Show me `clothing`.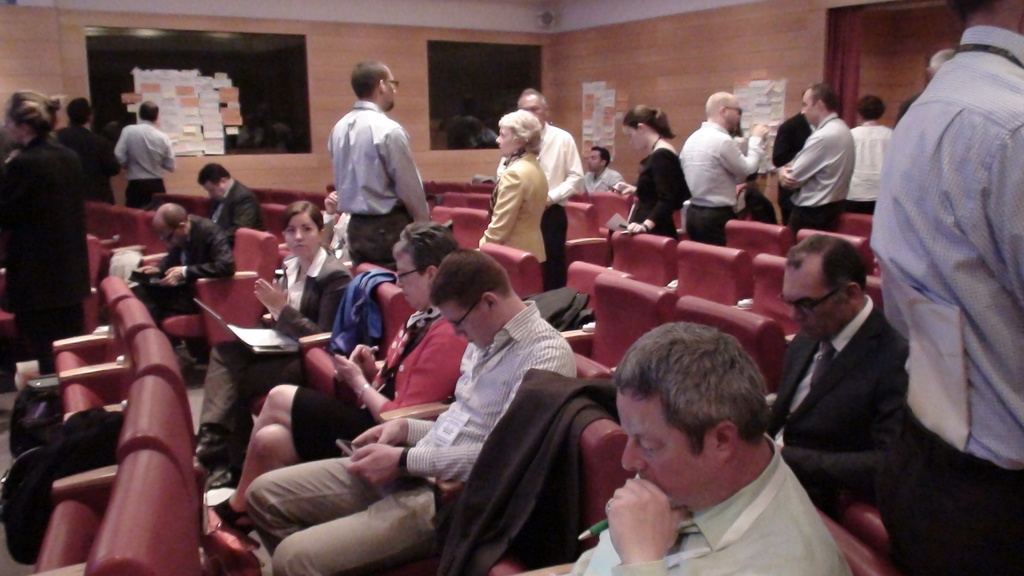
`clothing` is here: bbox=(199, 258, 340, 459).
